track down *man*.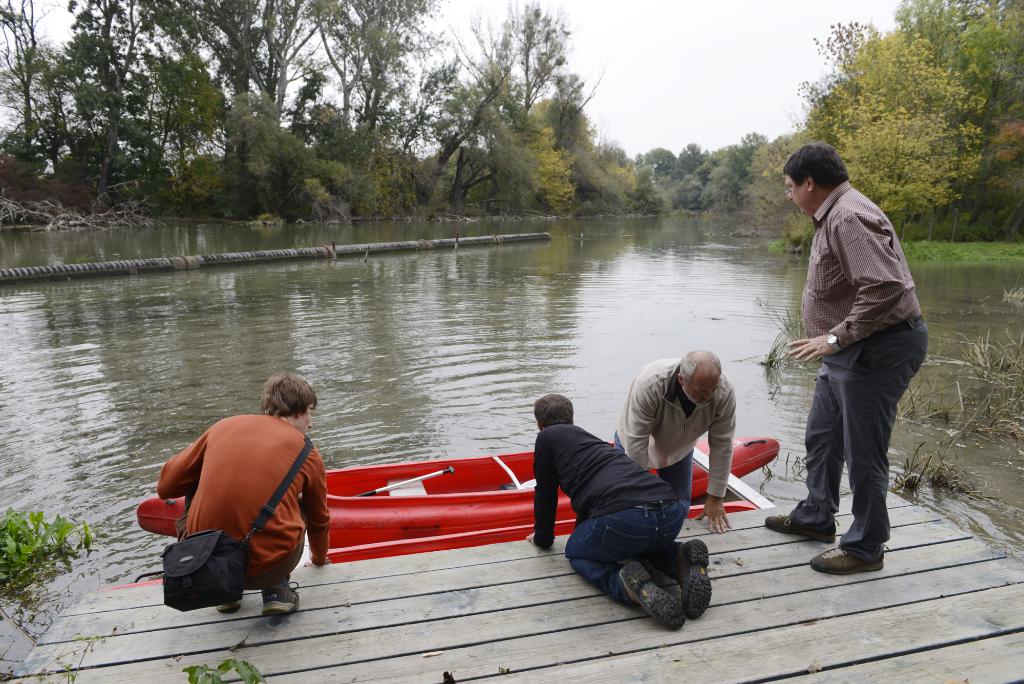
Tracked to <box>157,373,329,614</box>.
